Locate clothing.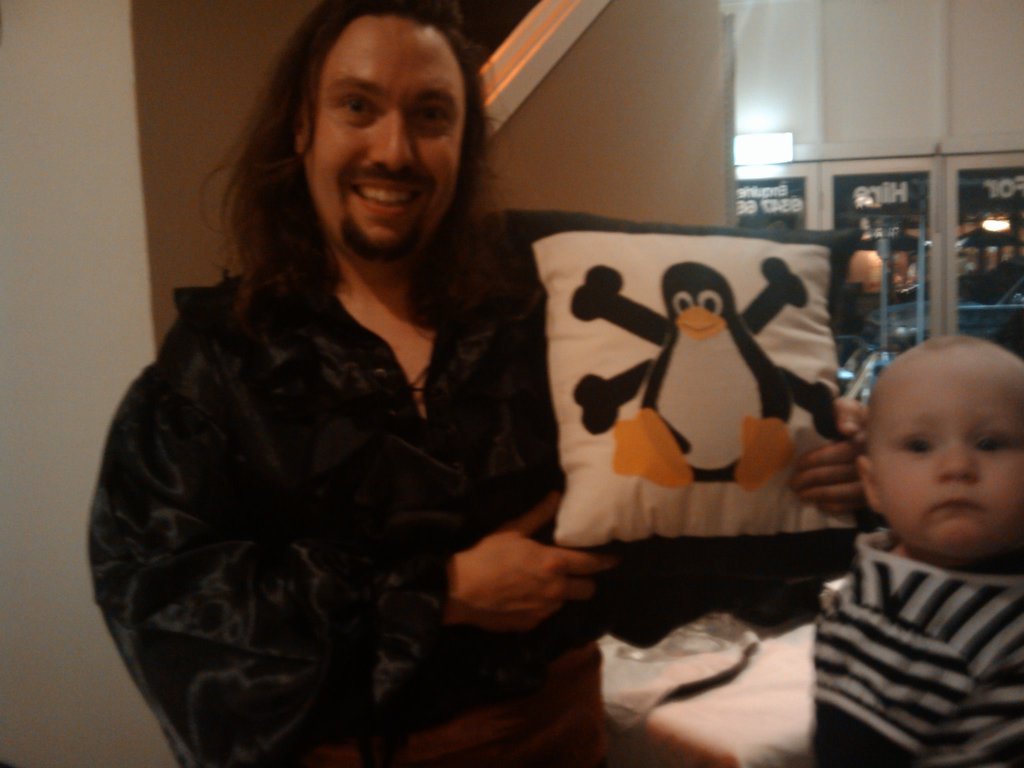
Bounding box: left=812, top=533, right=1023, bottom=767.
